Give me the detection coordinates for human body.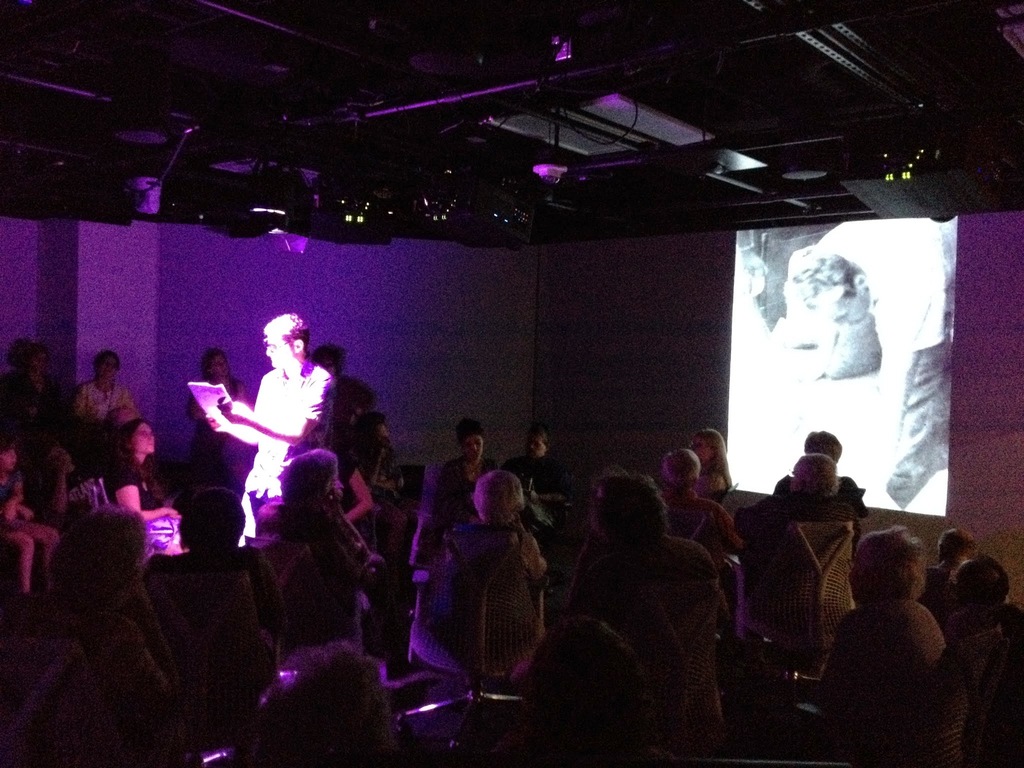
x1=107, y1=420, x2=173, y2=518.
